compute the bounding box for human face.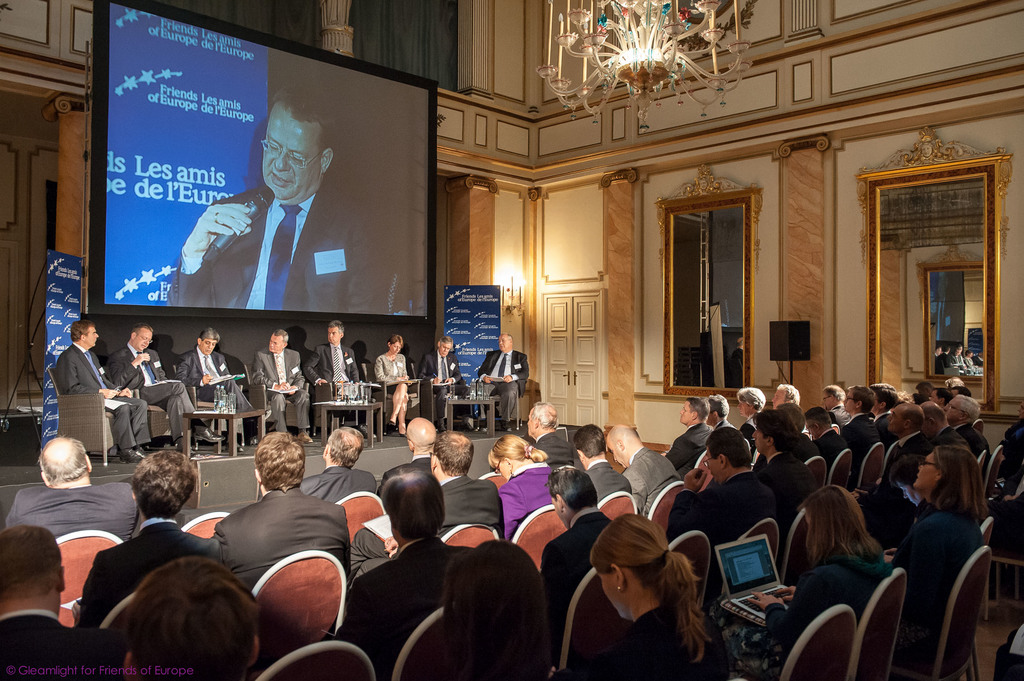
bbox(739, 403, 744, 417).
